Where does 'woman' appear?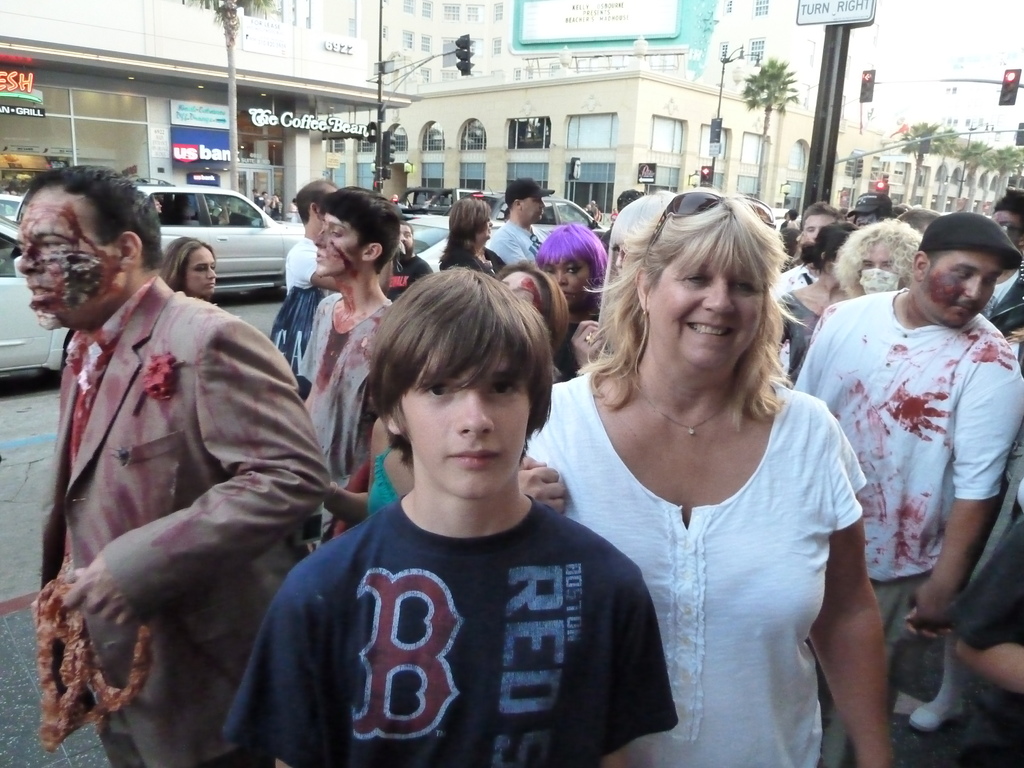
Appears at (771, 223, 866, 387).
